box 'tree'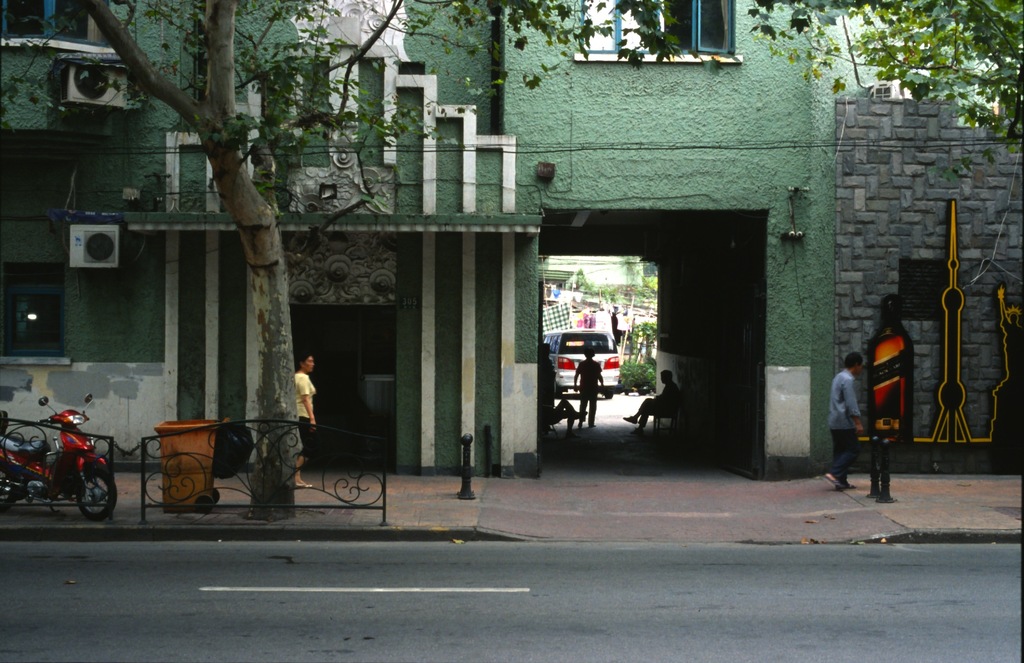
l=0, t=0, r=681, b=519
